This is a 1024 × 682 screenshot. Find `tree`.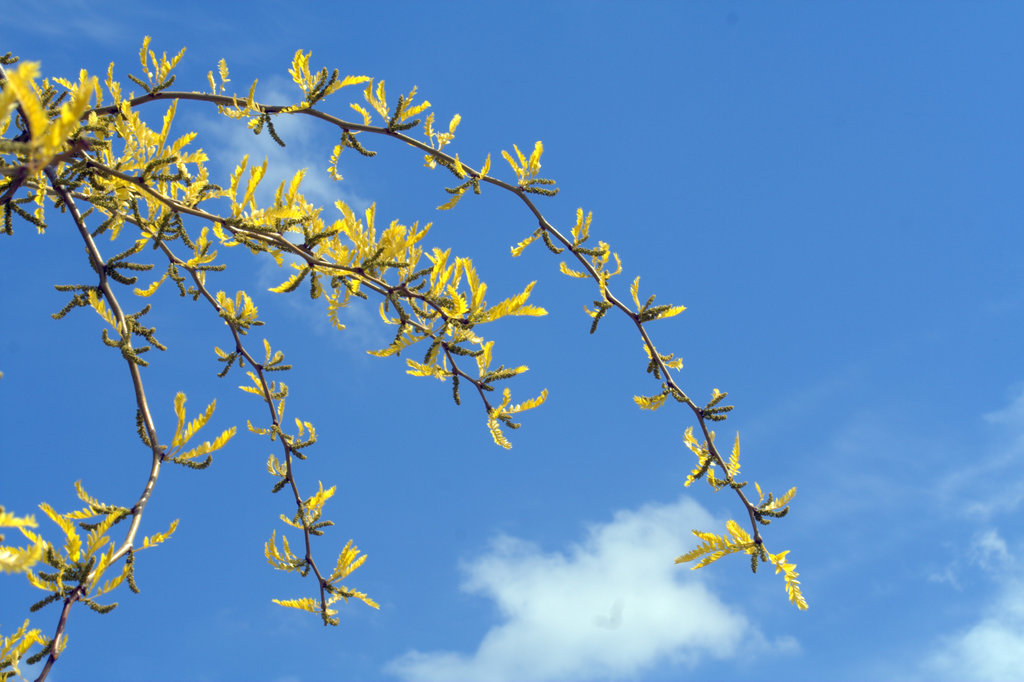
Bounding box: 11, 1, 815, 681.
